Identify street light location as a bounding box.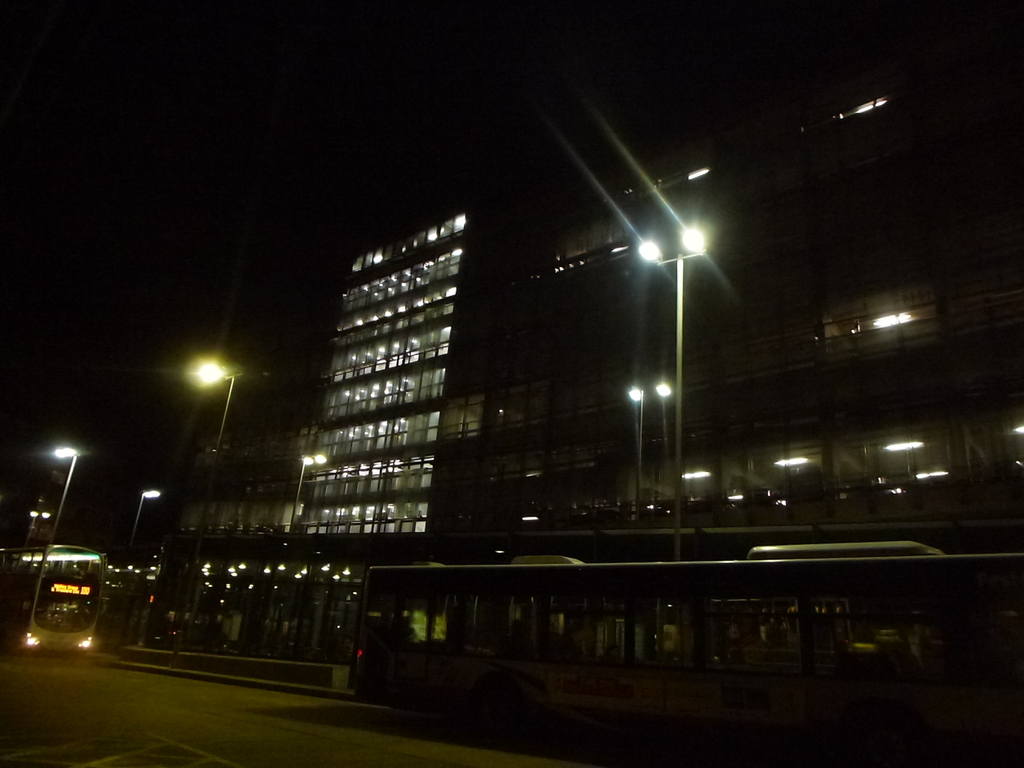
271:451:331:659.
